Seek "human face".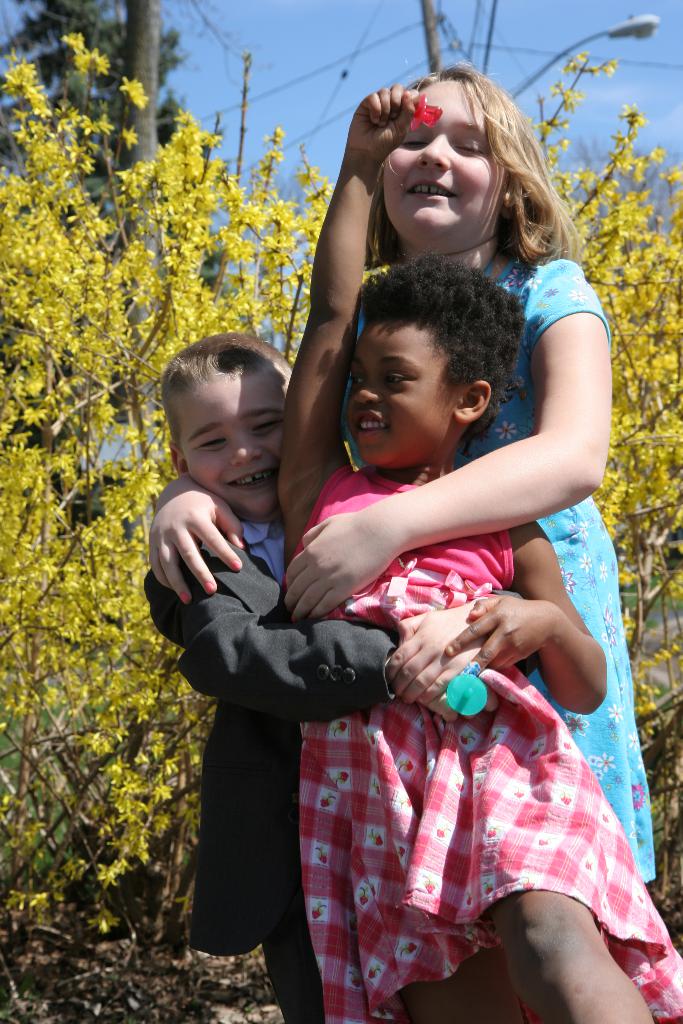
left=379, top=74, right=511, bottom=248.
